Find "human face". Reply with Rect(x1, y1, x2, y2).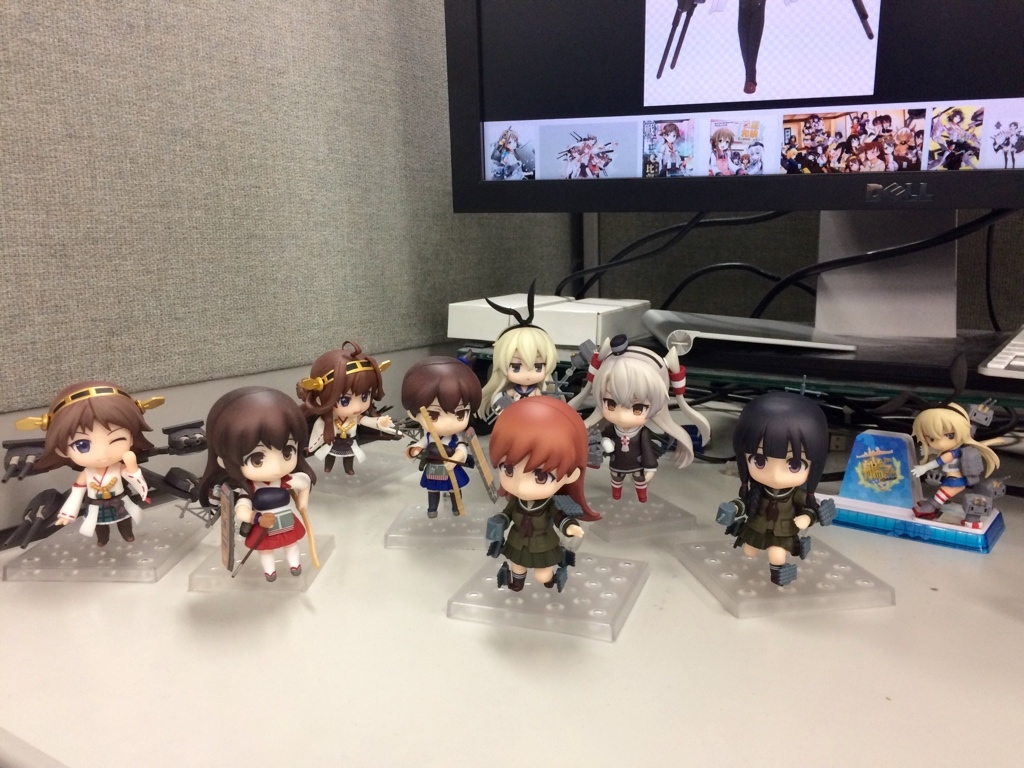
Rect(66, 418, 128, 480).
